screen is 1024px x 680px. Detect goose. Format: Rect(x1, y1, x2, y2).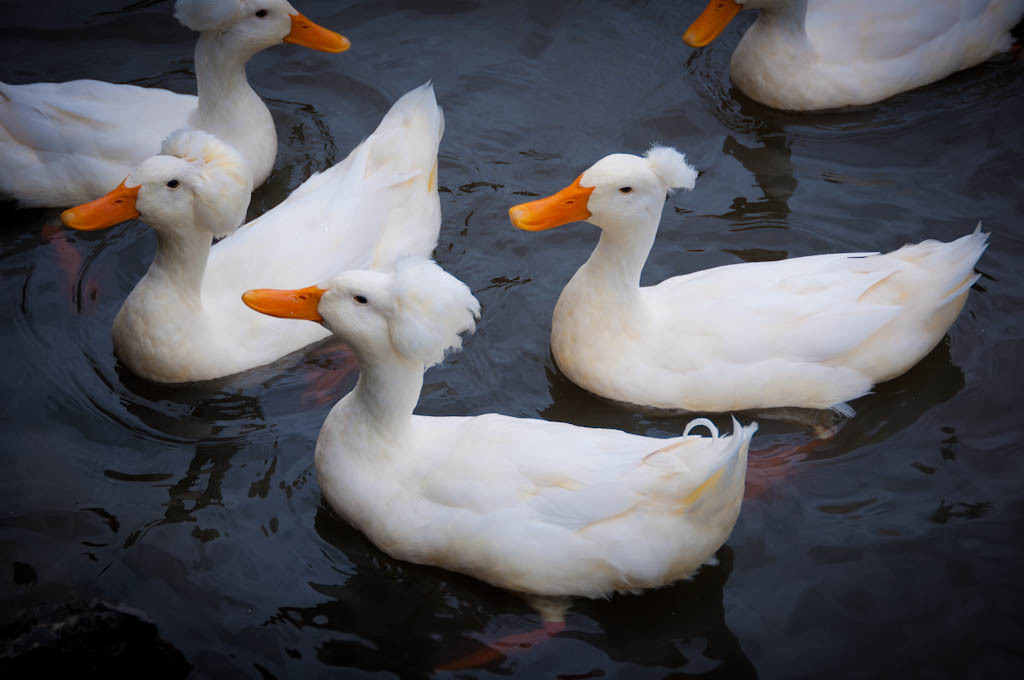
Rect(509, 144, 985, 415).
